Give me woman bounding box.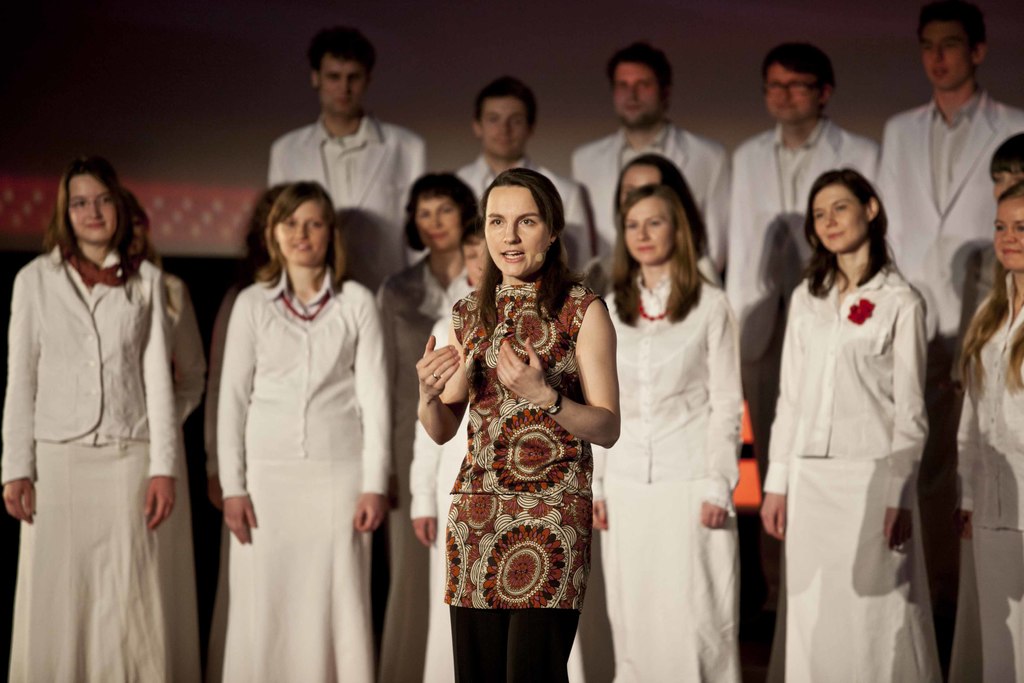
region(579, 152, 724, 309).
